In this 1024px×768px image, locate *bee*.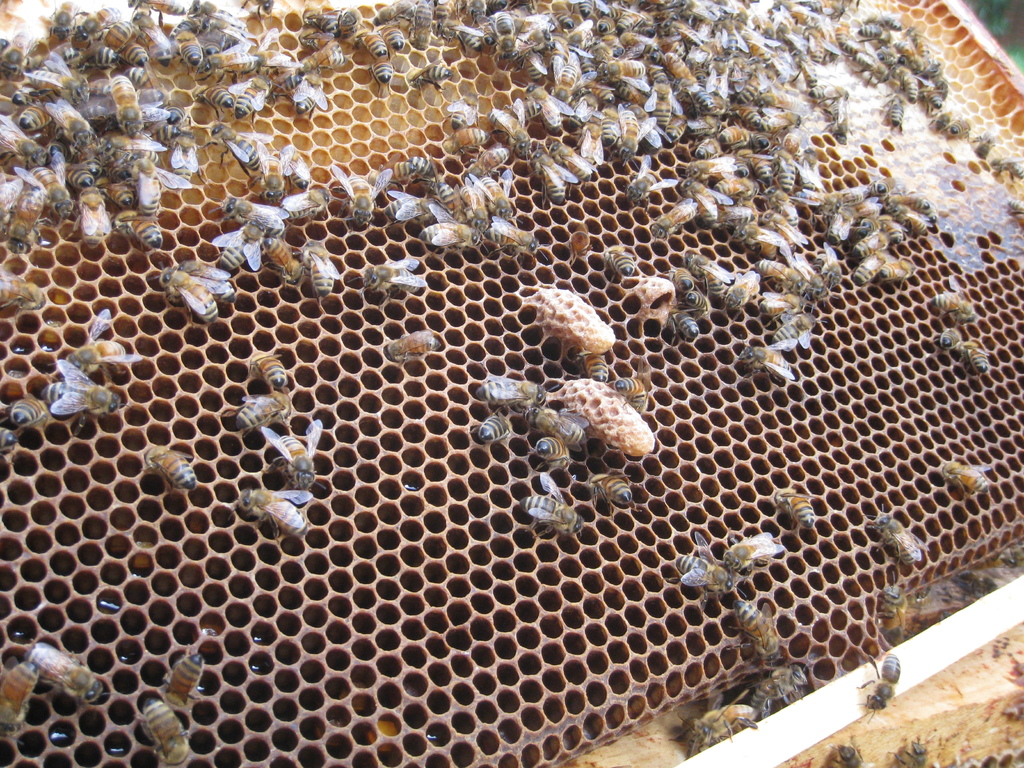
Bounding box: x1=102, y1=168, x2=142, y2=218.
